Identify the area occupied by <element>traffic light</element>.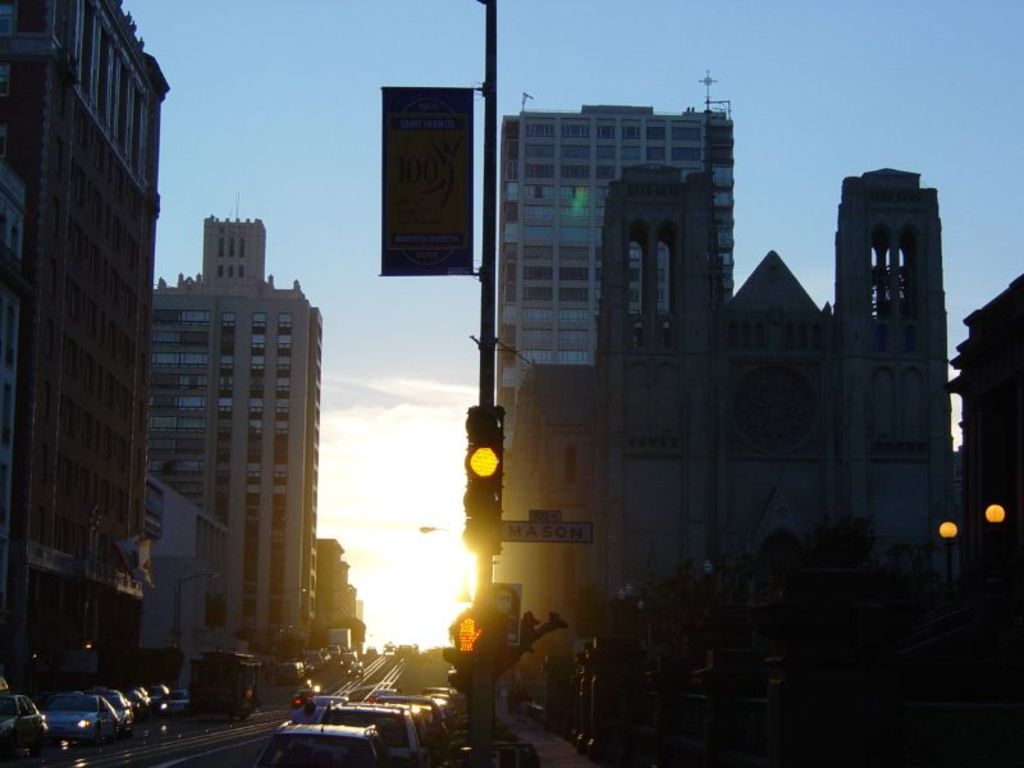
Area: <bbox>461, 401, 506, 561</bbox>.
